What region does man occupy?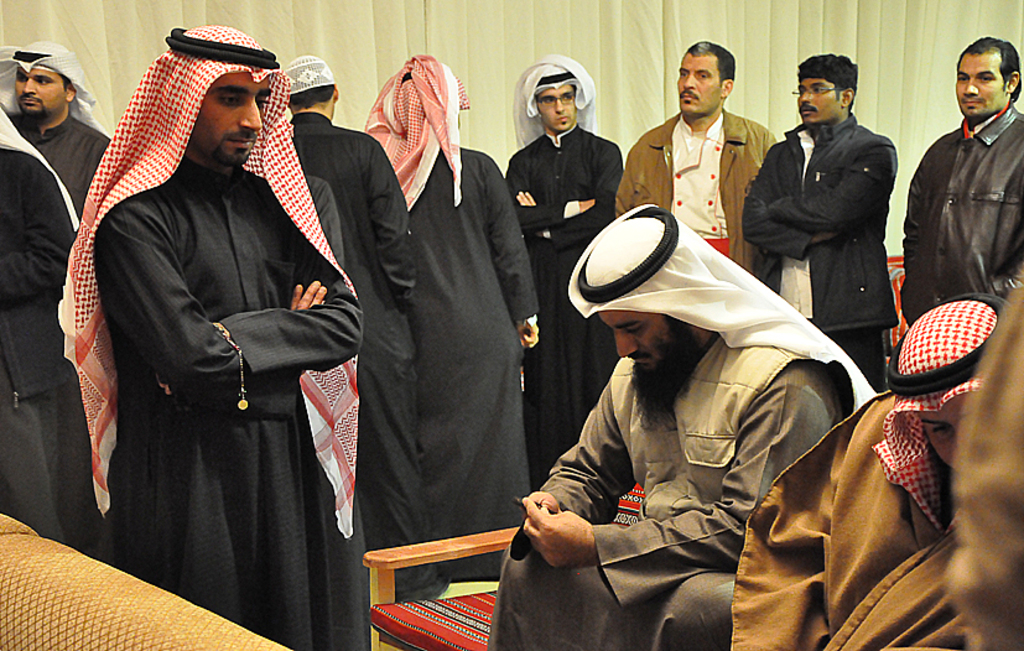
478, 202, 879, 650.
